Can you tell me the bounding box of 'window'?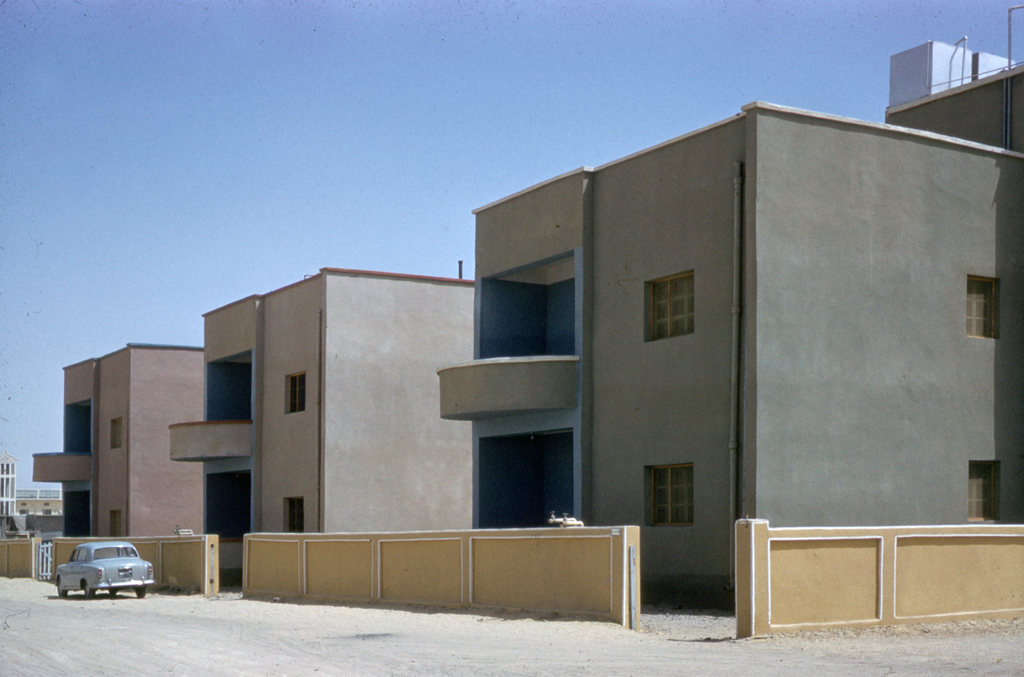
detection(281, 494, 305, 528).
